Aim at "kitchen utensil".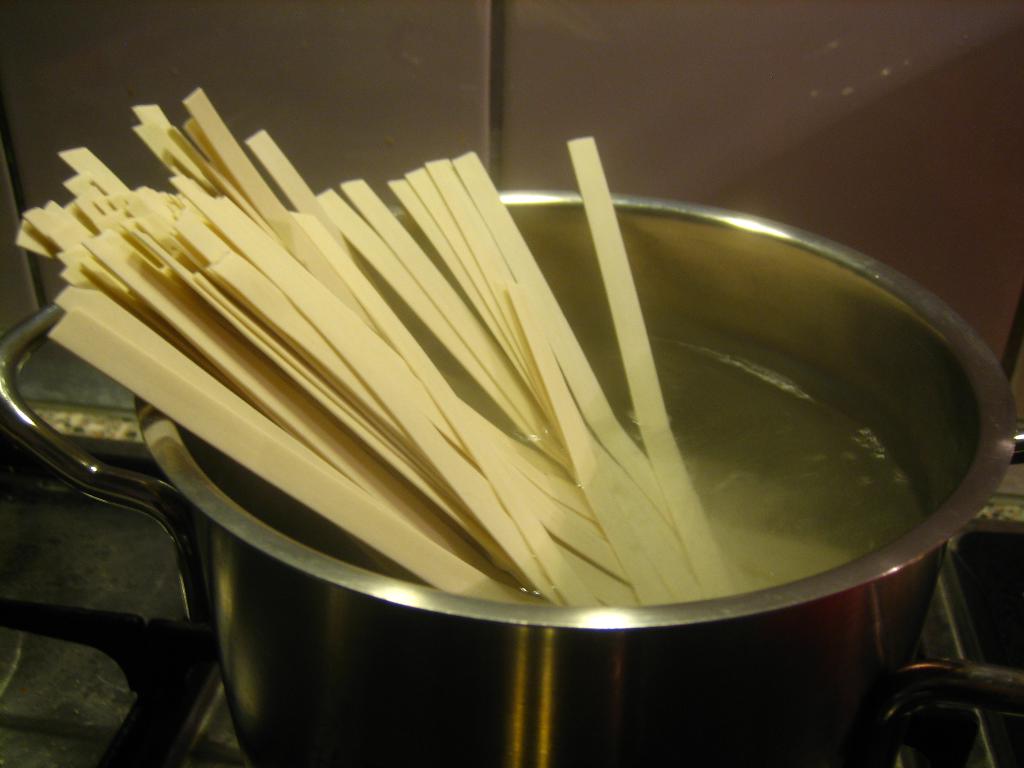
Aimed at <box>54,81,1005,709</box>.
